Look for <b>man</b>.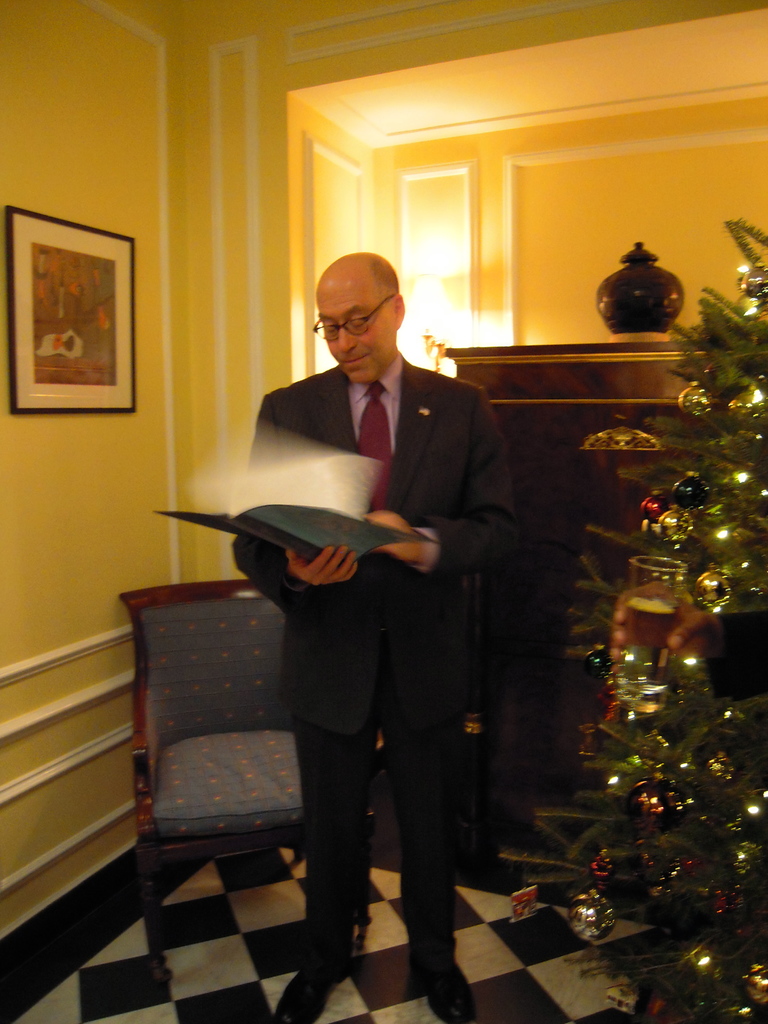
Found: {"x1": 232, "y1": 251, "x2": 513, "y2": 1023}.
